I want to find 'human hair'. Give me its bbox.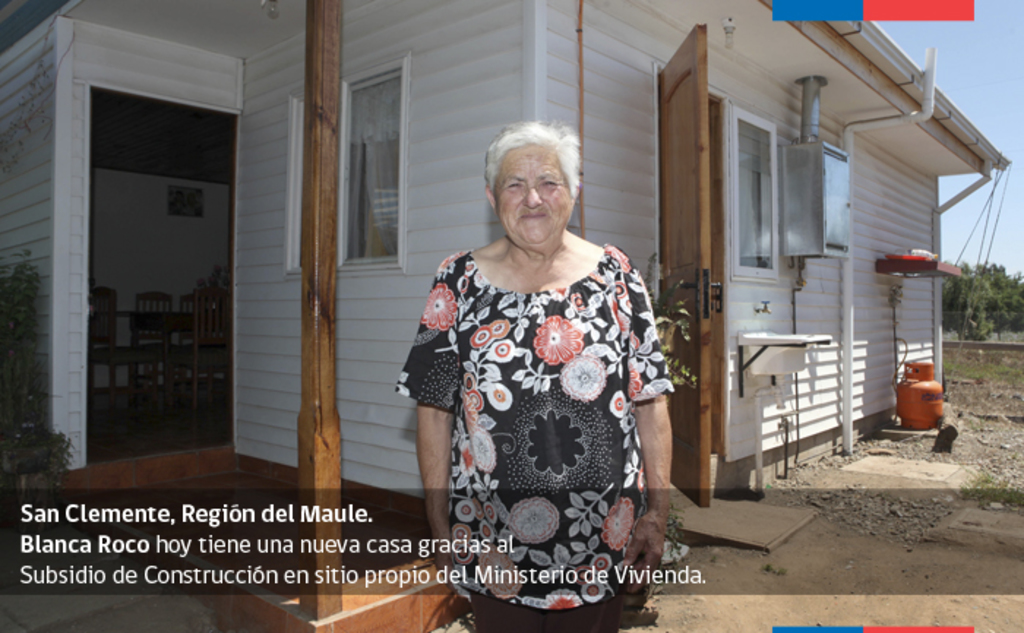
bbox(484, 117, 597, 243).
